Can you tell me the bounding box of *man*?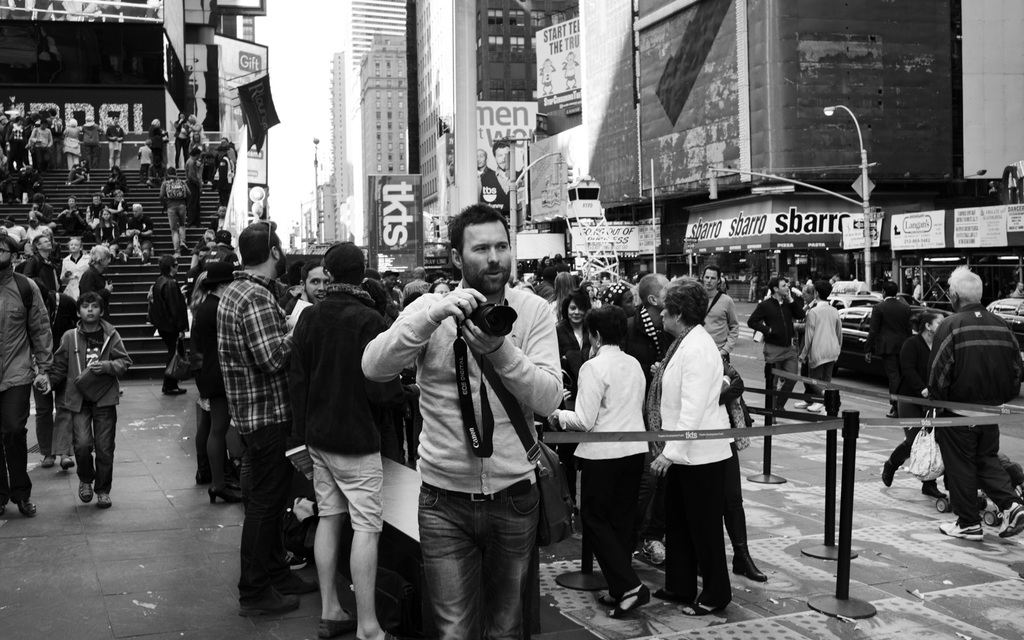
77, 246, 115, 320.
